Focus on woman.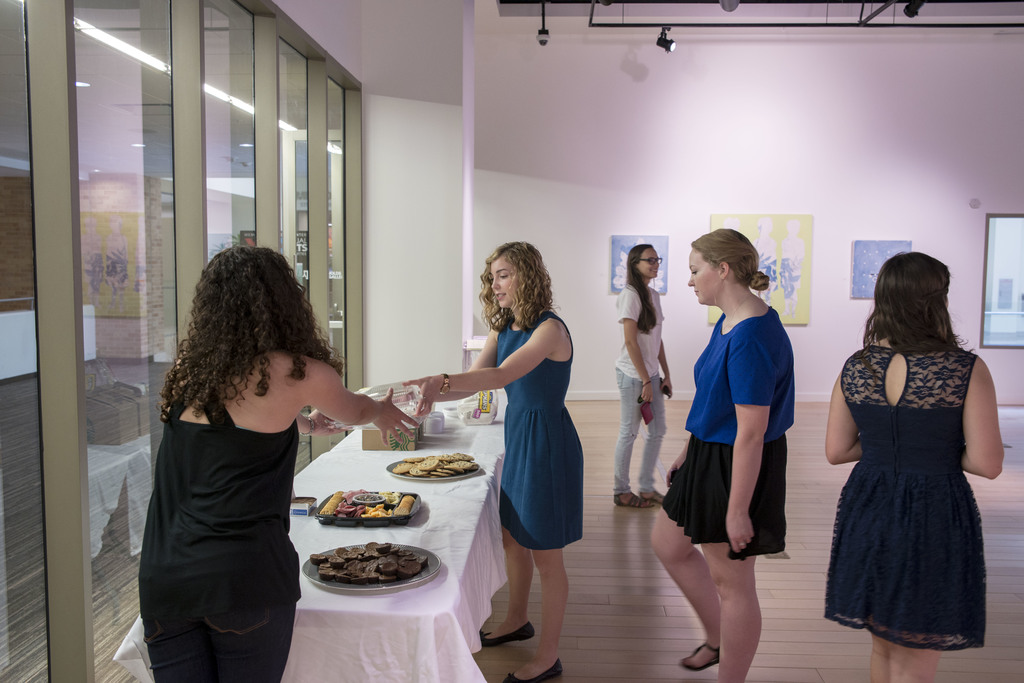
Focused at (left=820, top=239, right=1005, bottom=663).
